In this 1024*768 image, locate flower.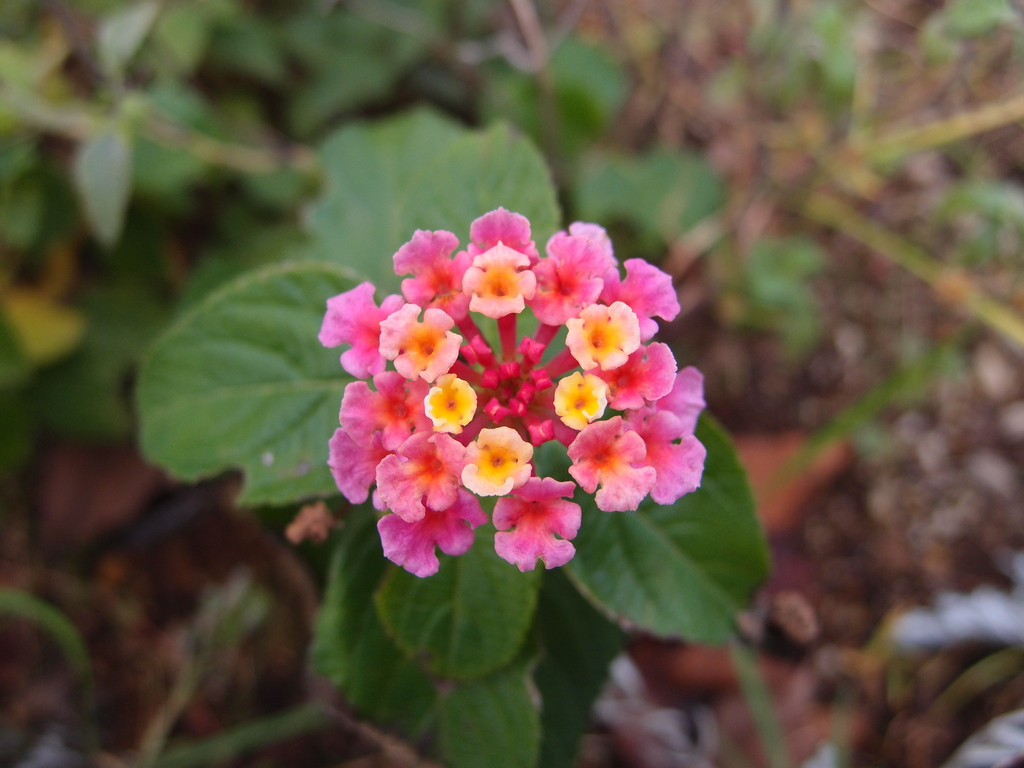
Bounding box: {"x1": 595, "y1": 257, "x2": 678, "y2": 353}.
